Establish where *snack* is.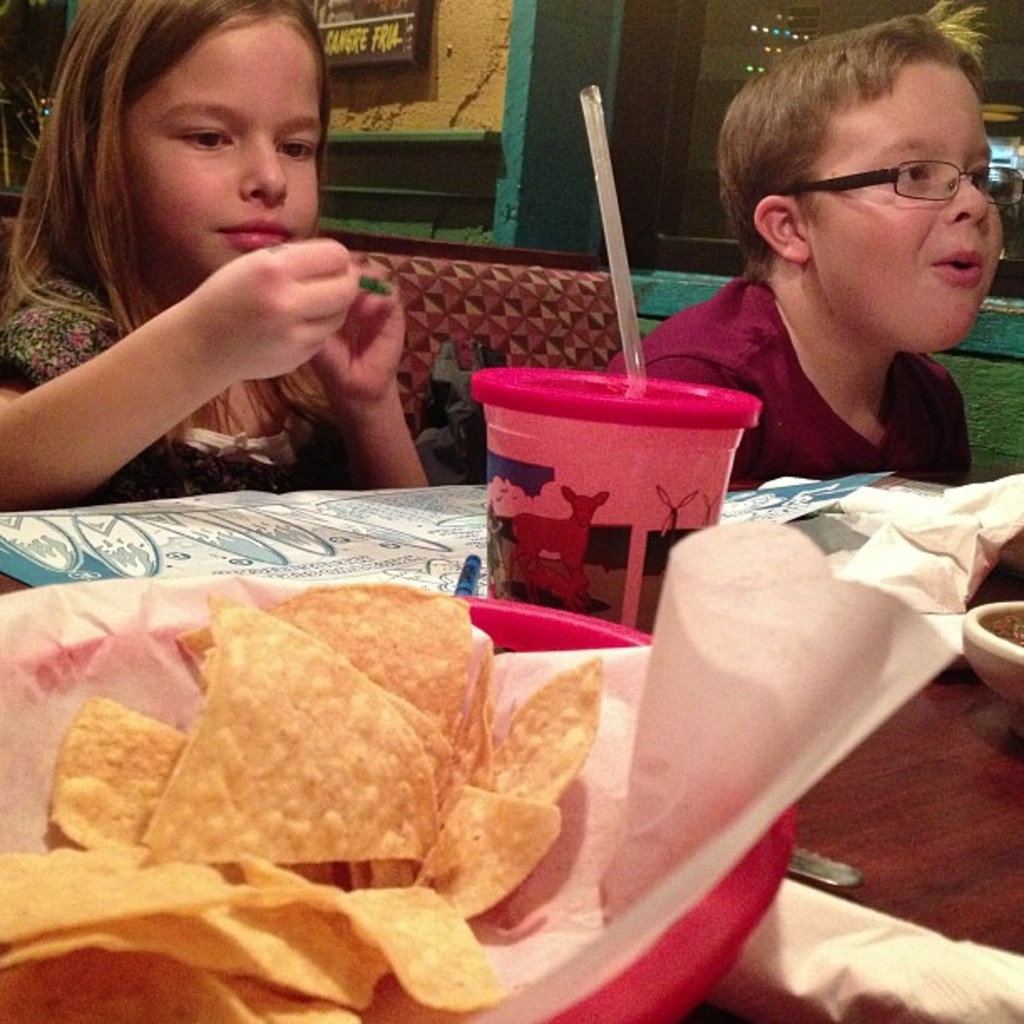
Established at select_region(0, 574, 602, 1022).
